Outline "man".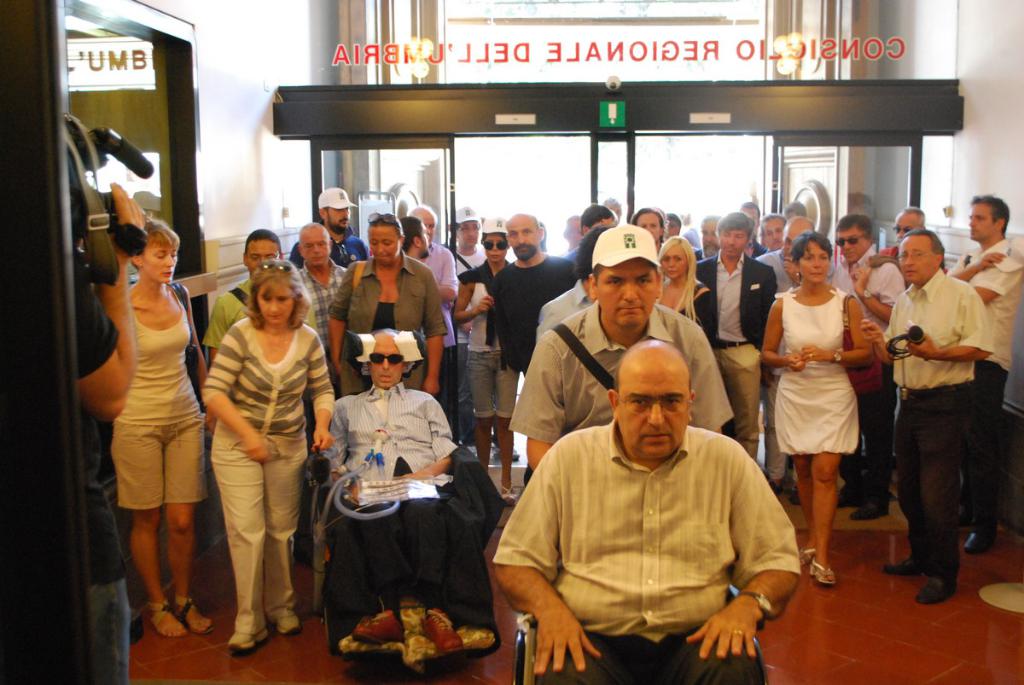
Outline: l=491, t=211, r=579, b=487.
